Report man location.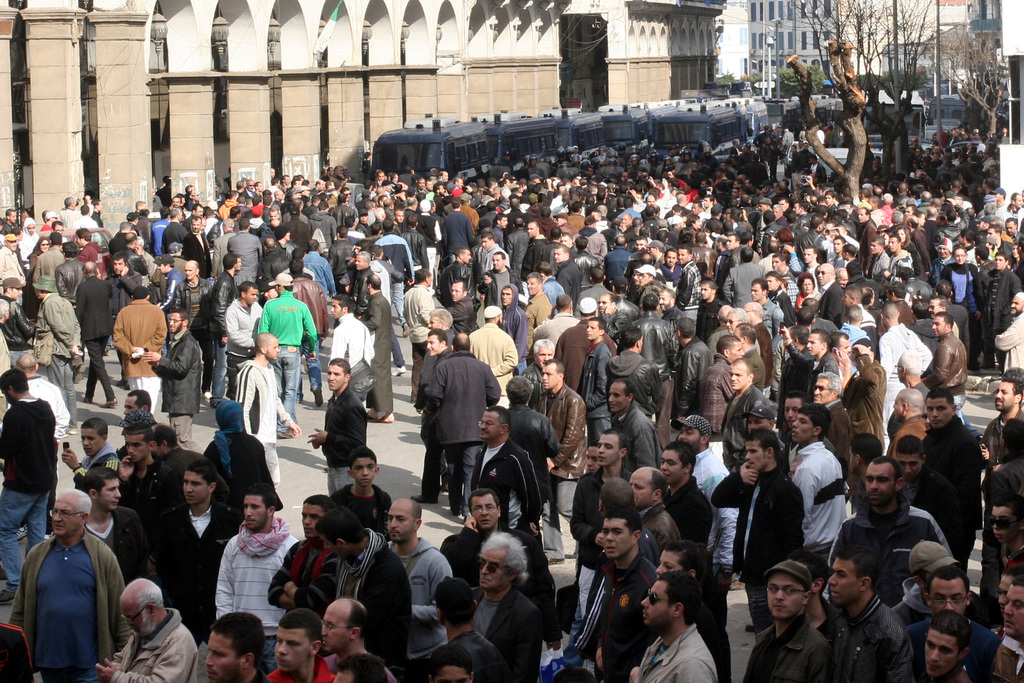
Report: [x1=991, y1=574, x2=1023, y2=682].
